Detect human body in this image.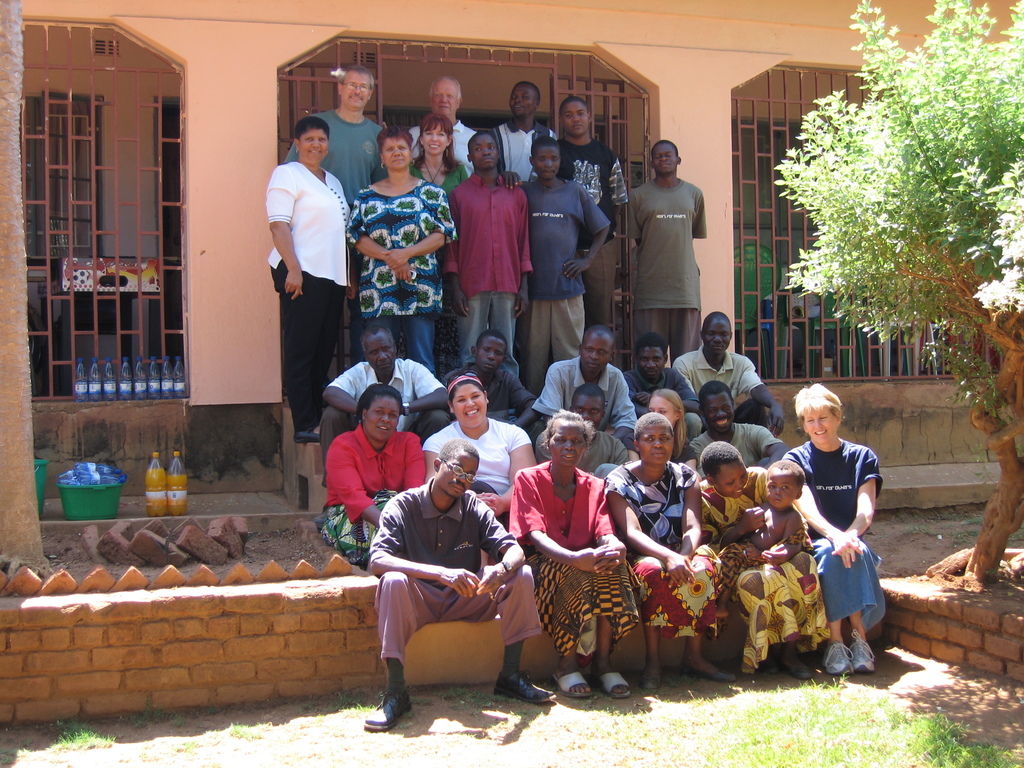
Detection: region(375, 444, 516, 725).
